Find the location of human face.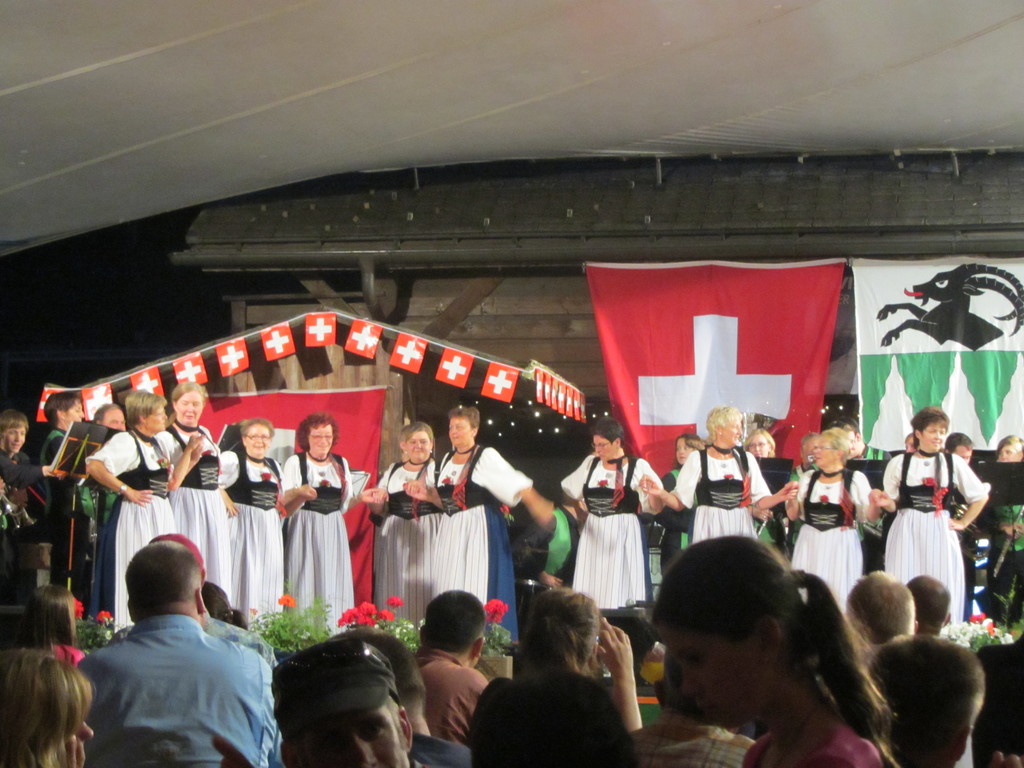
Location: {"left": 673, "top": 438, "right": 694, "bottom": 461}.
